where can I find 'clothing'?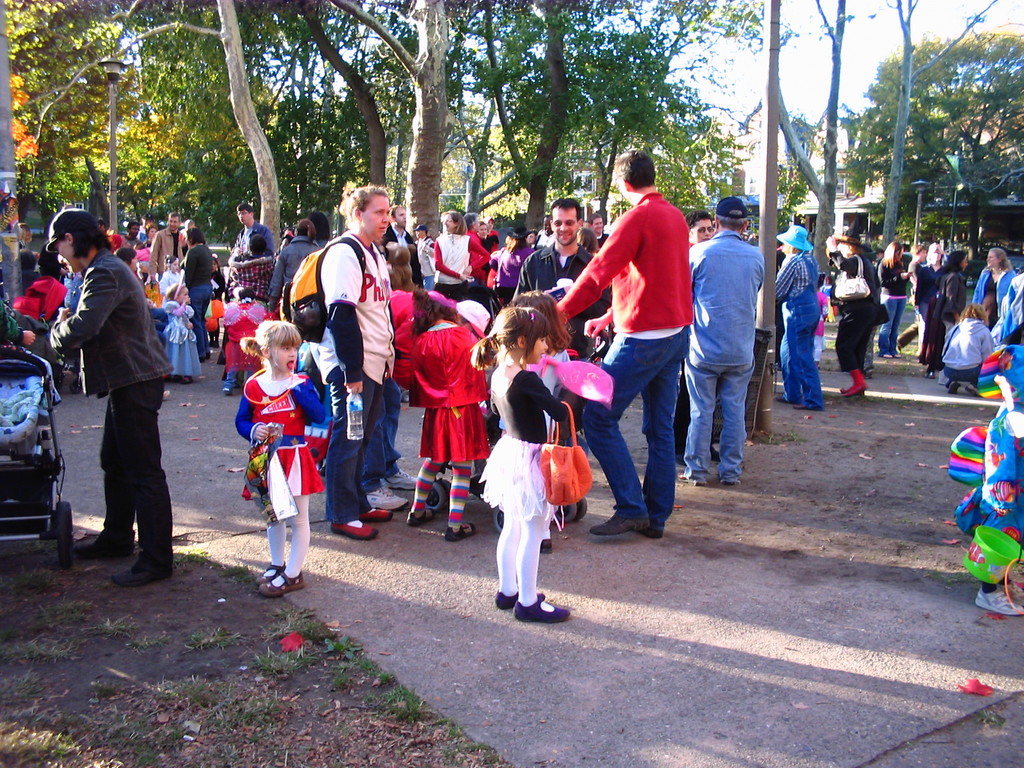
You can find it at <bbox>969, 262, 1010, 315</bbox>.
